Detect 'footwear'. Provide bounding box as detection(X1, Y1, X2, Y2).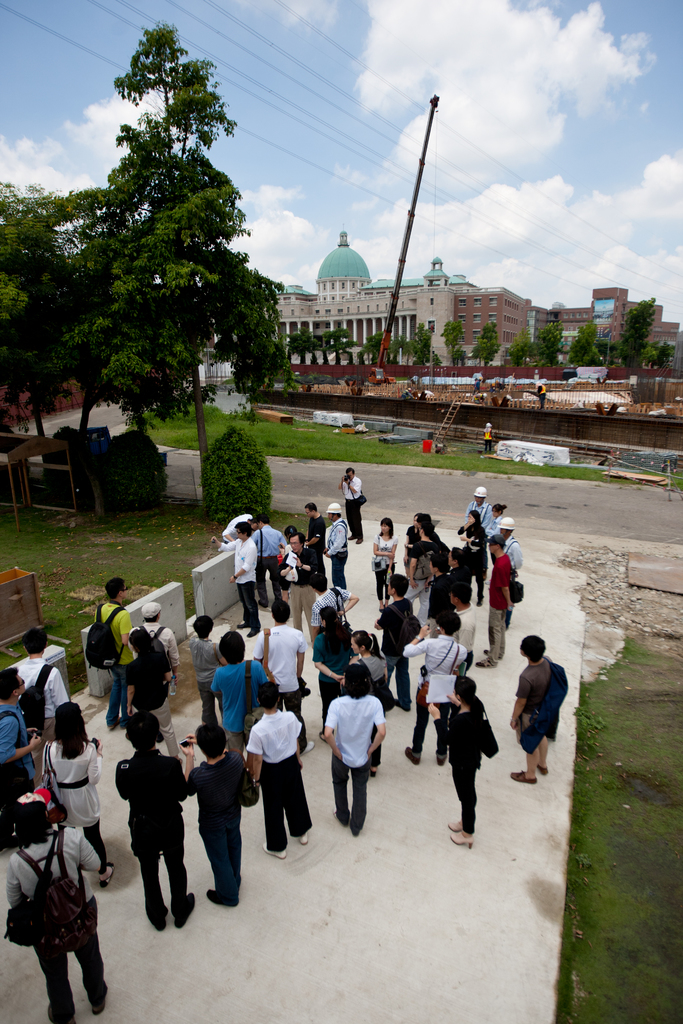
detection(236, 623, 248, 628).
